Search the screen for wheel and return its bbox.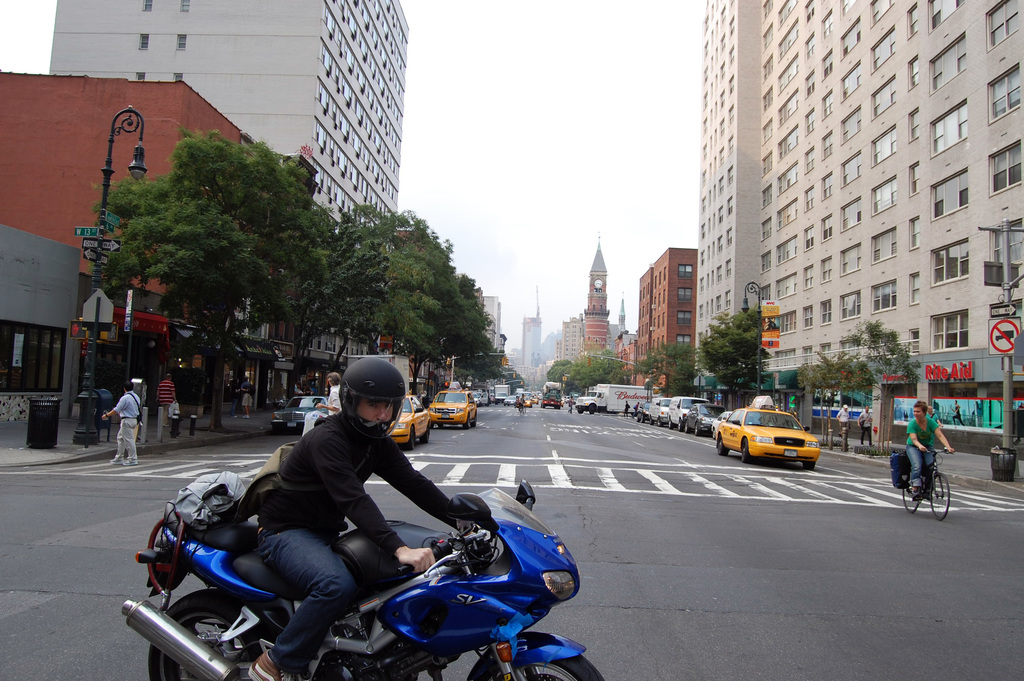
Found: box=[901, 475, 920, 513].
